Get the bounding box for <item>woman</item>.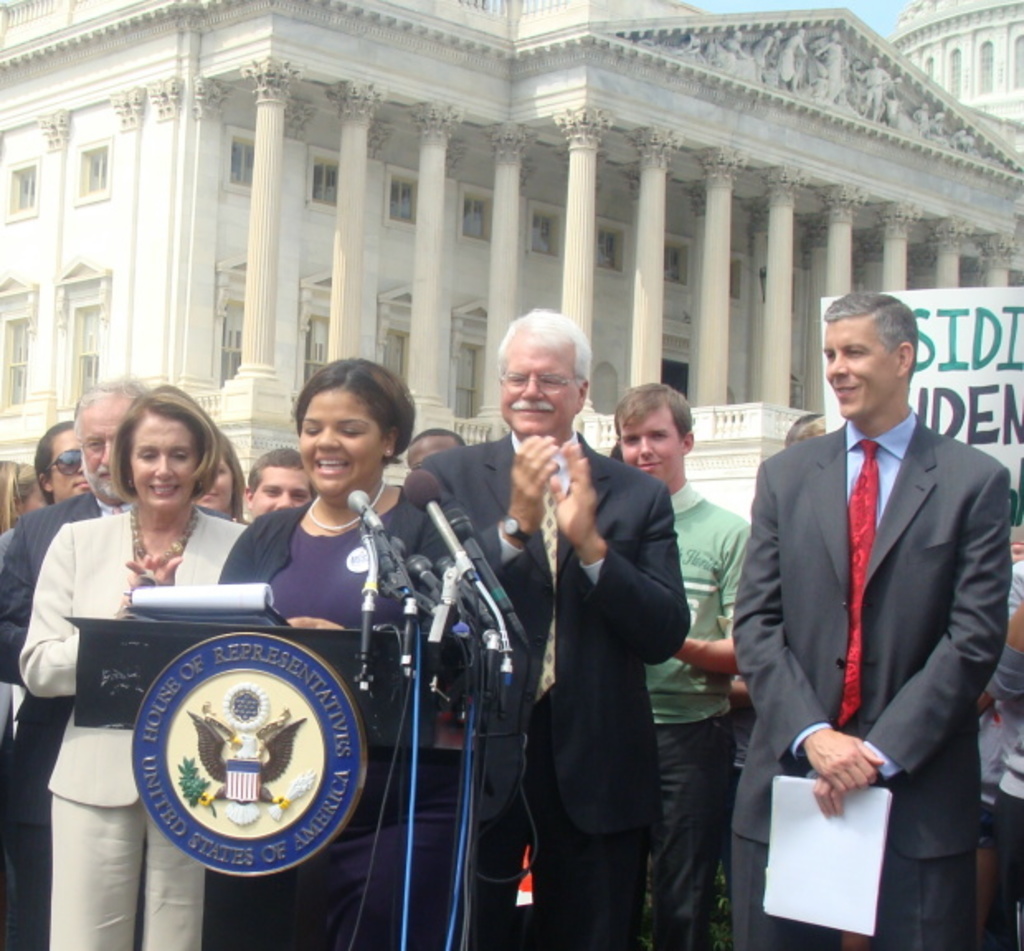
(x1=12, y1=380, x2=251, y2=949).
